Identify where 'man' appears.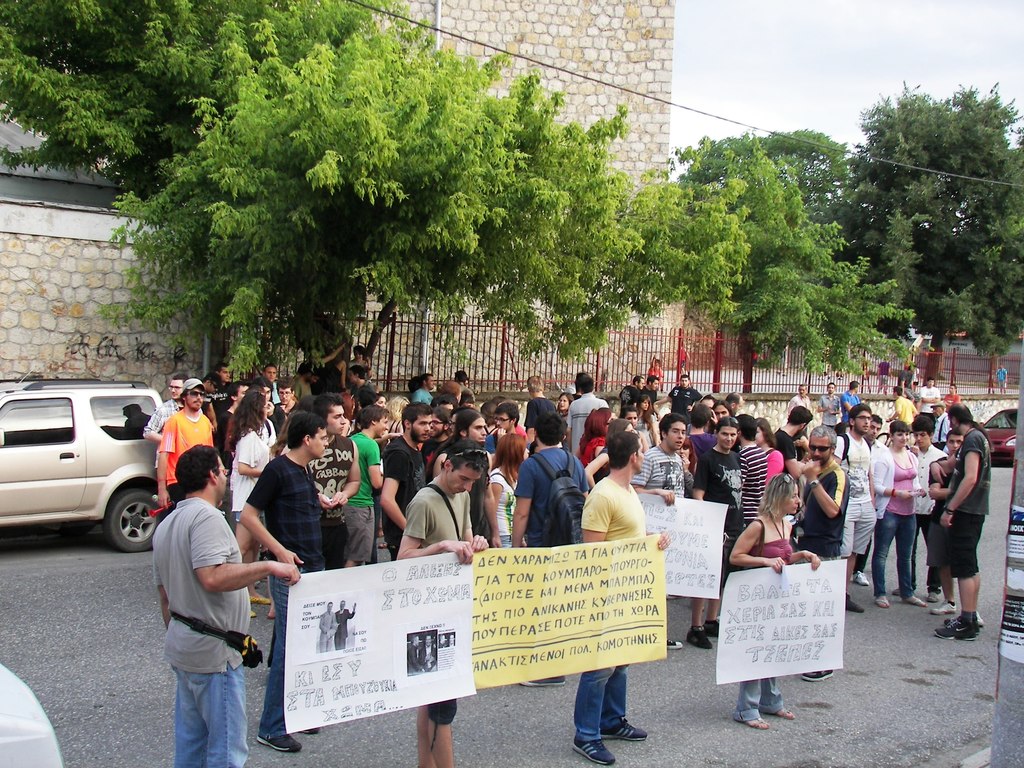
Appears at crop(662, 373, 700, 415).
